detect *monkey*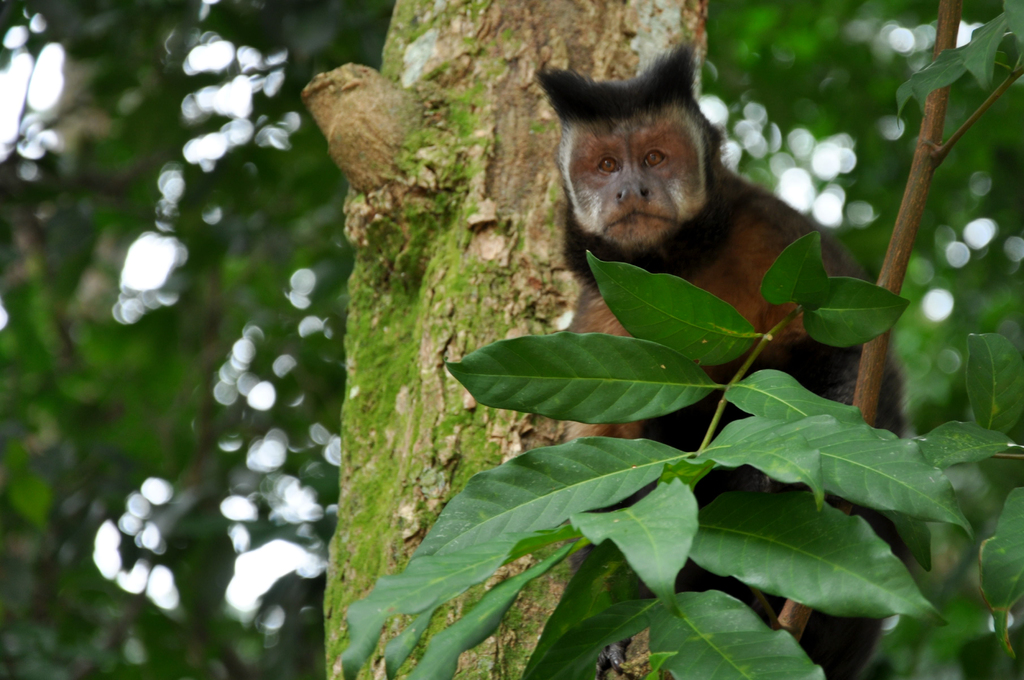
536,33,908,679
